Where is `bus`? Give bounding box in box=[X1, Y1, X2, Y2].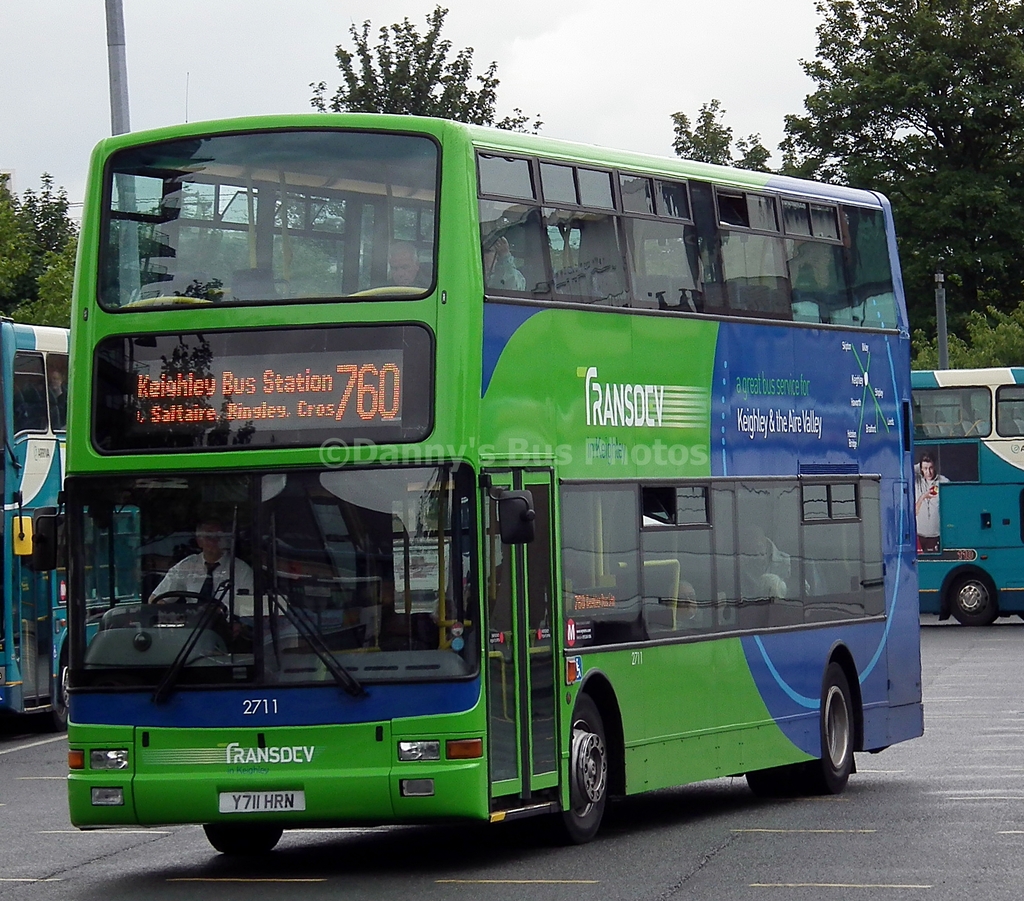
box=[38, 113, 920, 838].
